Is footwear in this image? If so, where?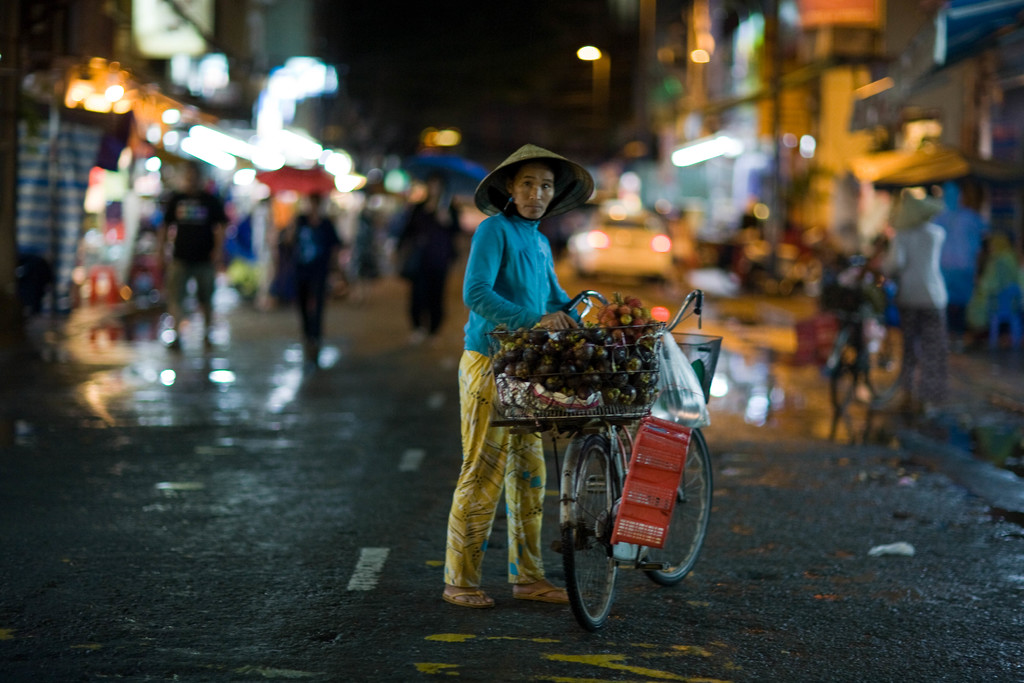
Yes, at locate(443, 588, 493, 609).
